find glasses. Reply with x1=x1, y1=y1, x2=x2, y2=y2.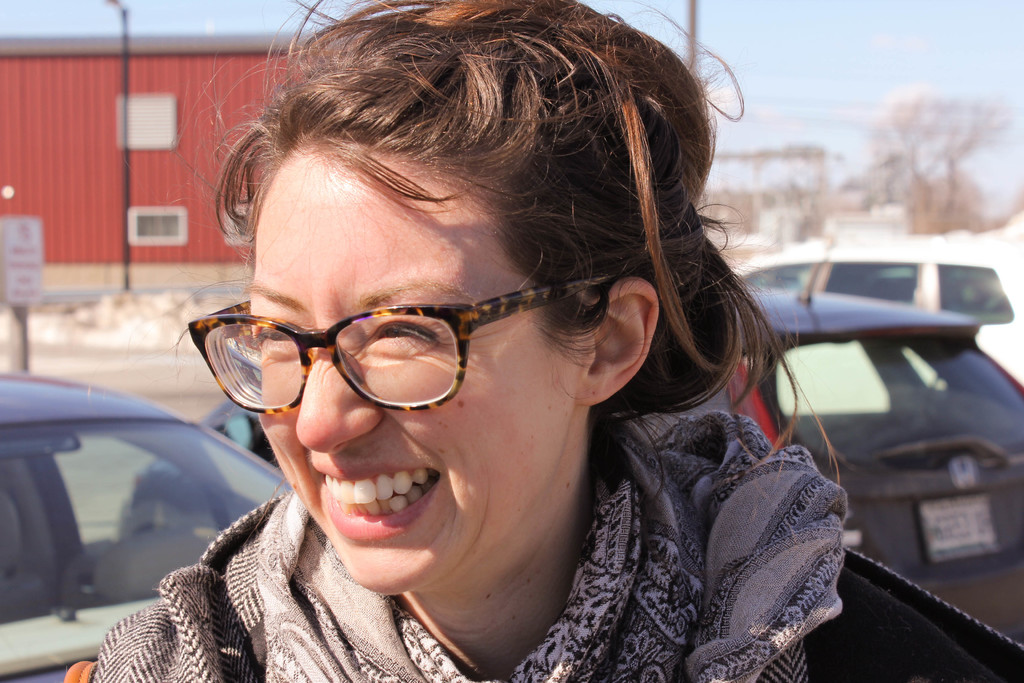
x1=188, y1=270, x2=625, y2=416.
